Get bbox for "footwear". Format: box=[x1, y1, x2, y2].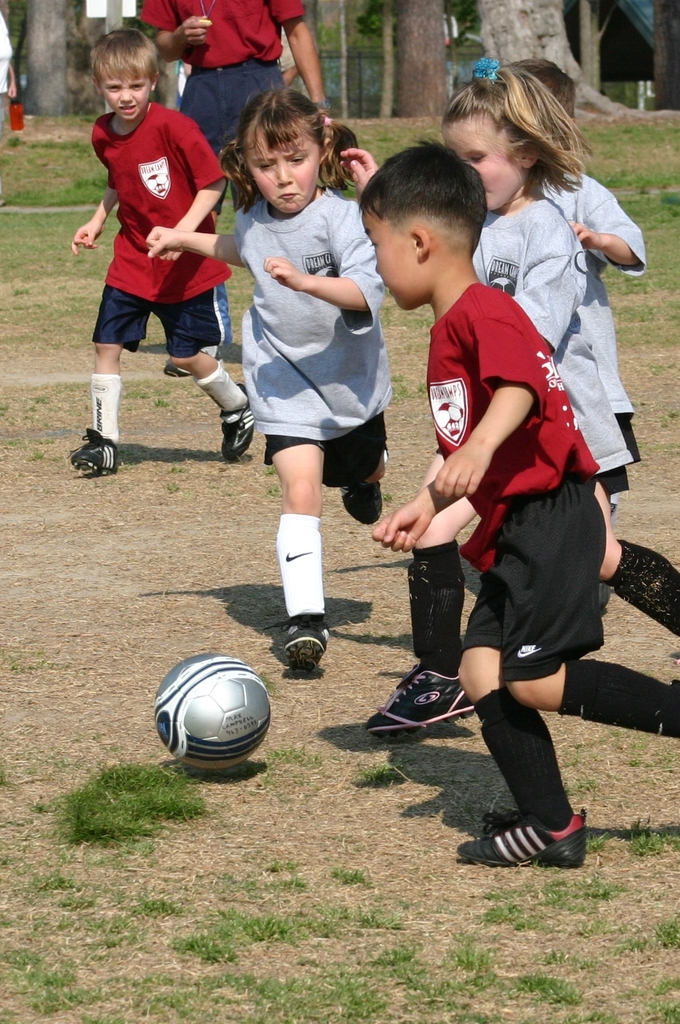
box=[459, 815, 594, 869].
